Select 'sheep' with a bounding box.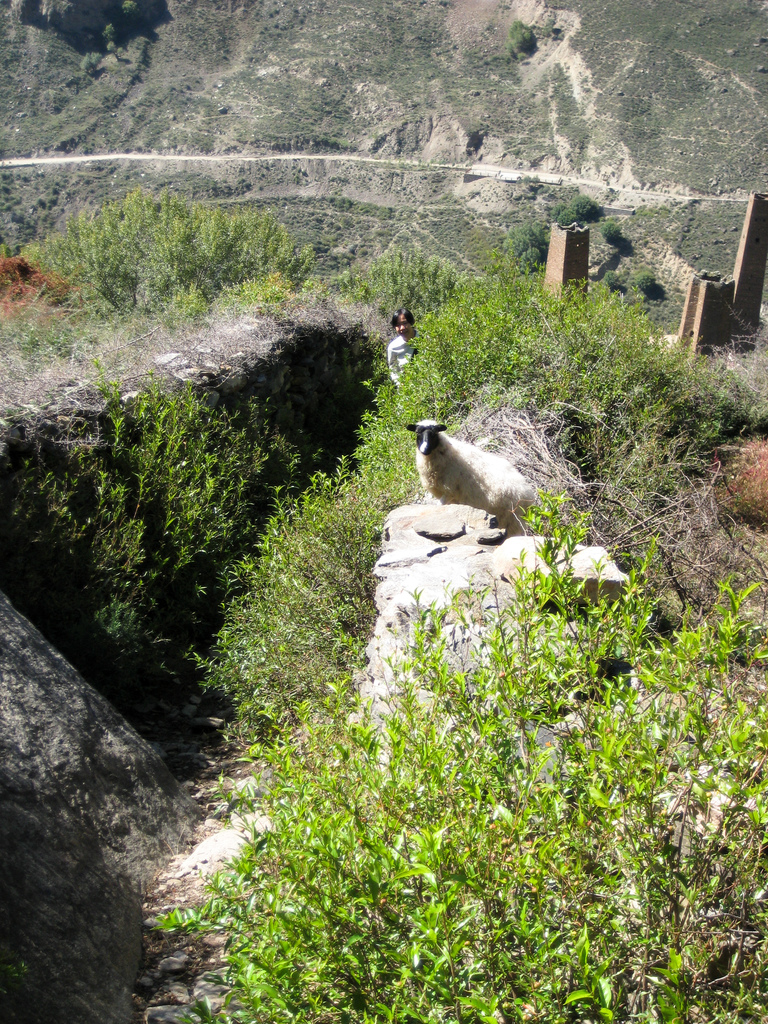
locate(406, 420, 534, 537).
